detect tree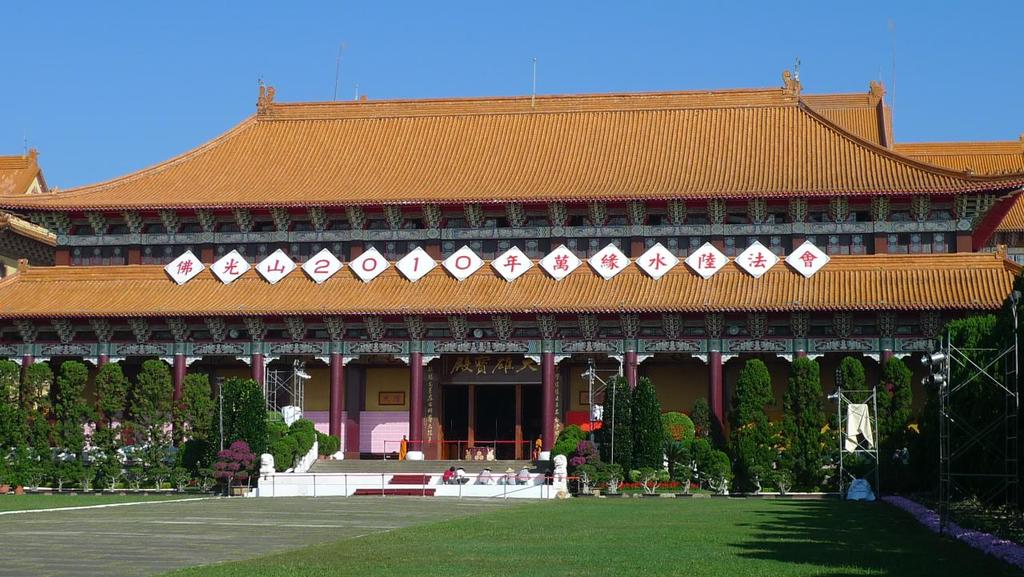
Rect(874, 354, 914, 480)
